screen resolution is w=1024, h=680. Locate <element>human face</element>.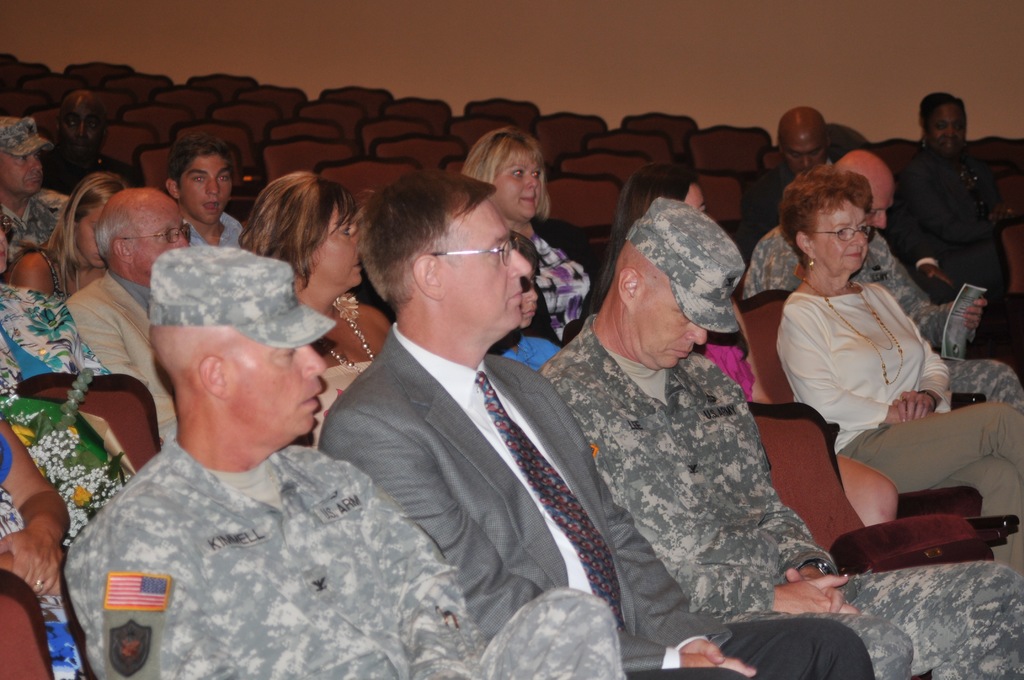
[left=866, top=194, right=892, bottom=229].
